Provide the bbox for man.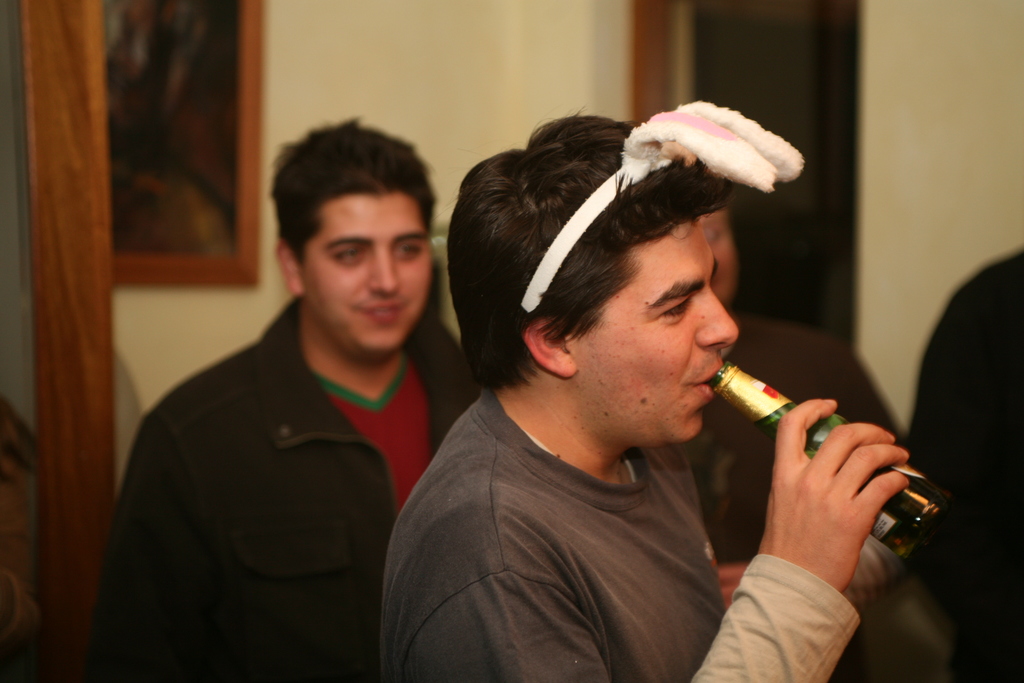
BBox(102, 108, 477, 661).
